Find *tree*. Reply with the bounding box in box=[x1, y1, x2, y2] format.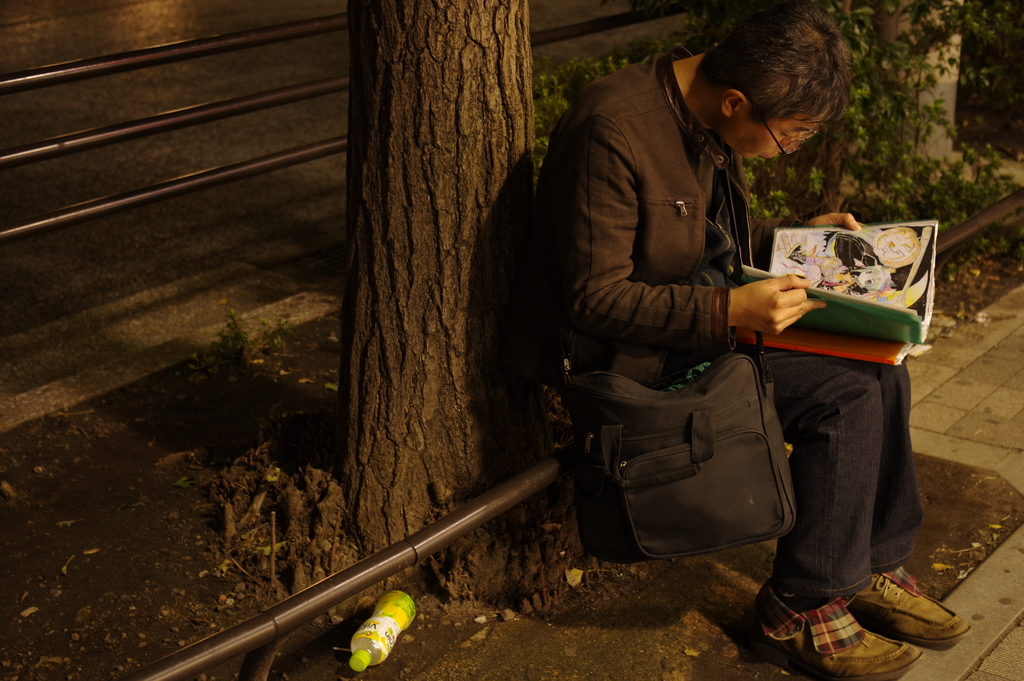
box=[314, 5, 570, 501].
